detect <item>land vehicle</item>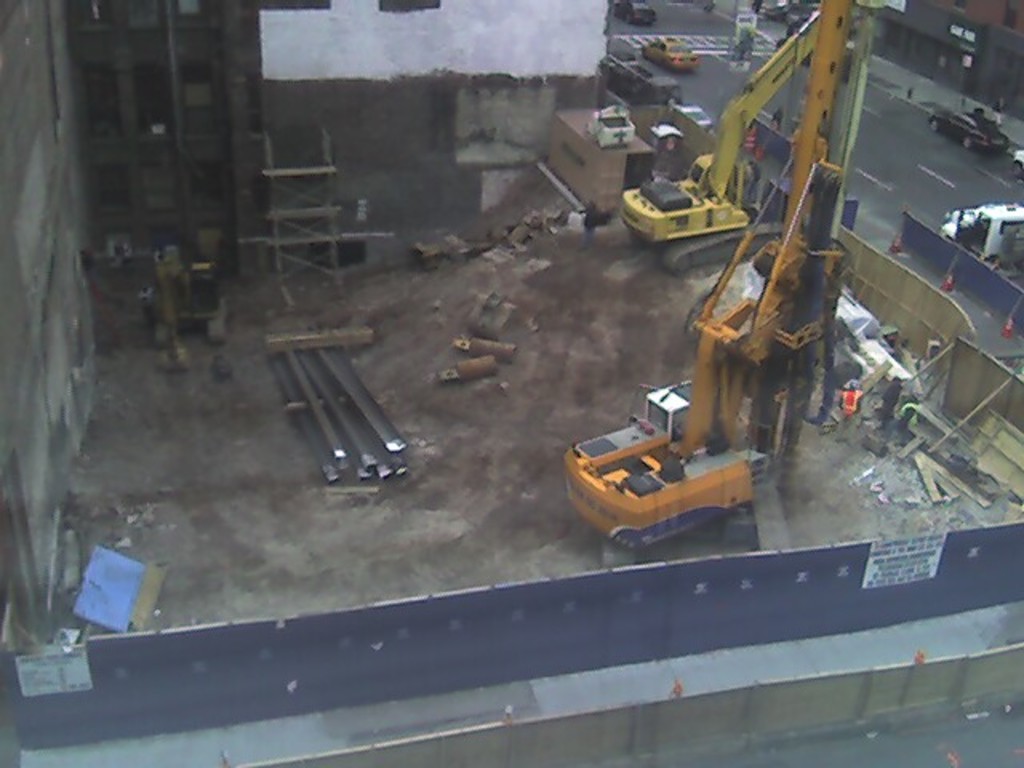
[133,242,230,374]
